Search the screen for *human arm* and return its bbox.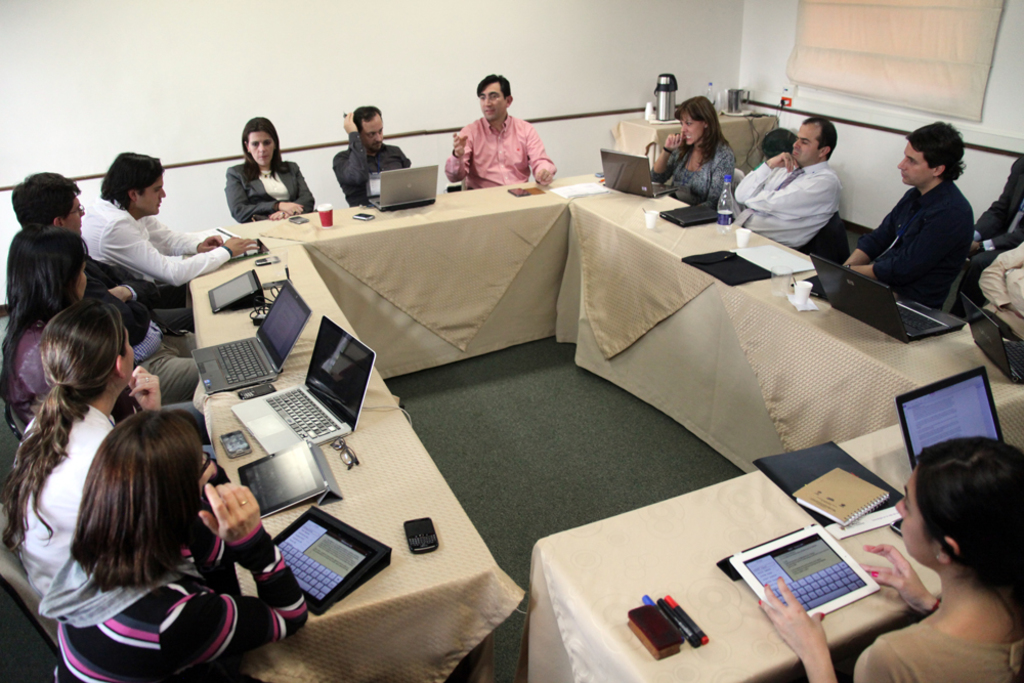
Found: [left=154, top=217, right=243, bottom=248].
